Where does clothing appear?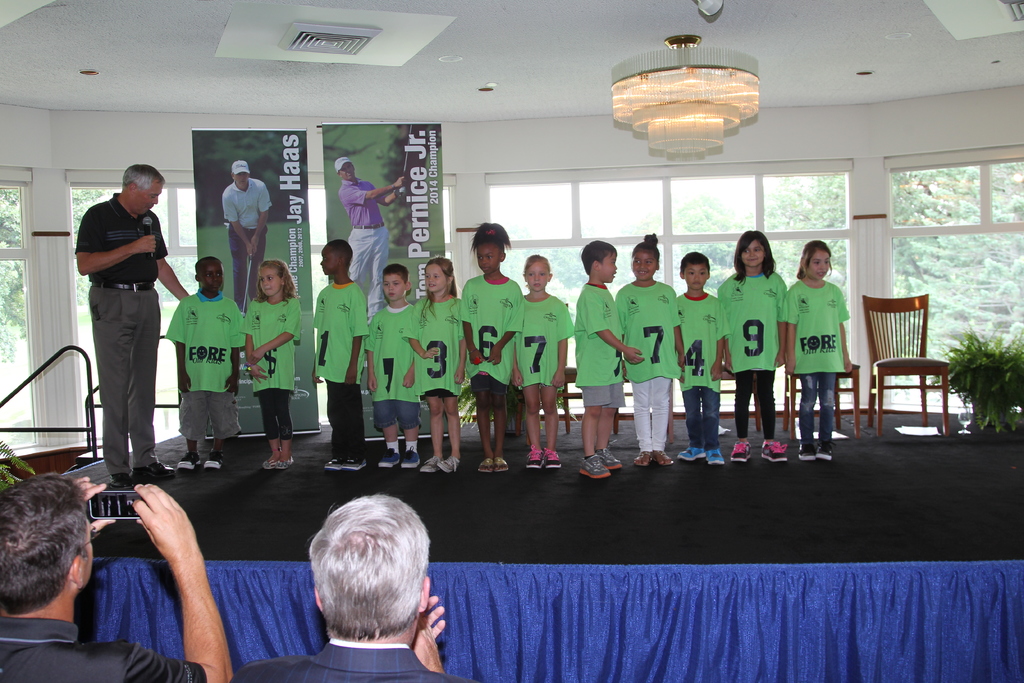
Appears at 664/290/720/457.
